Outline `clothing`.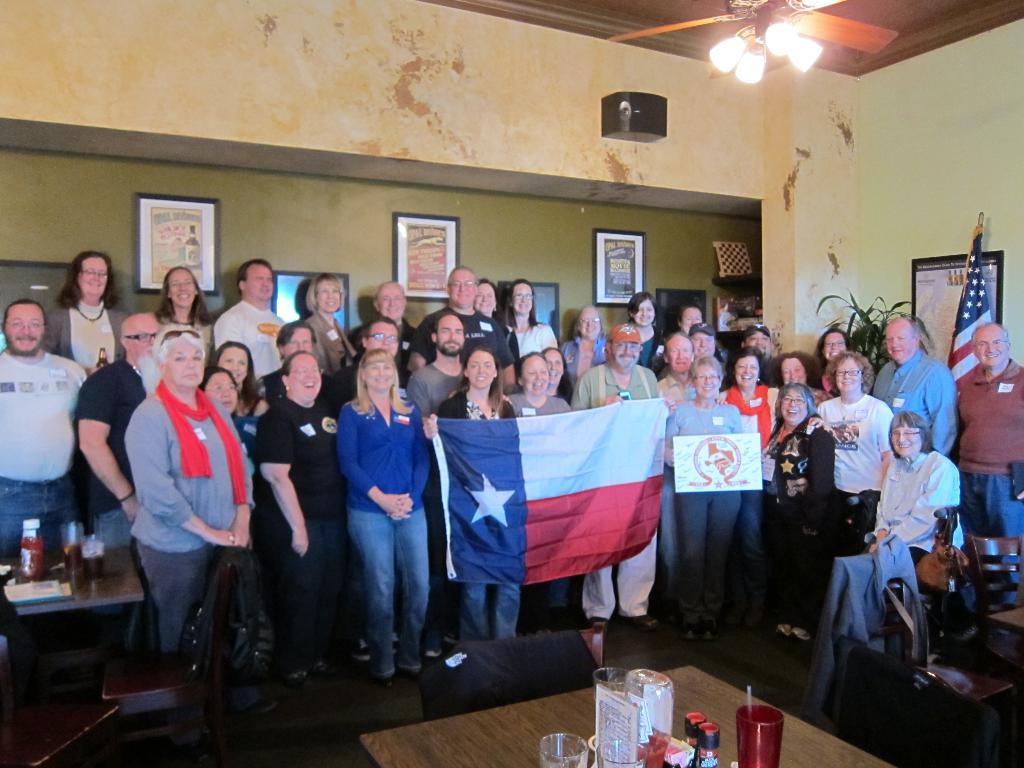
Outline: bbox=(565, 356, 660, 617).
